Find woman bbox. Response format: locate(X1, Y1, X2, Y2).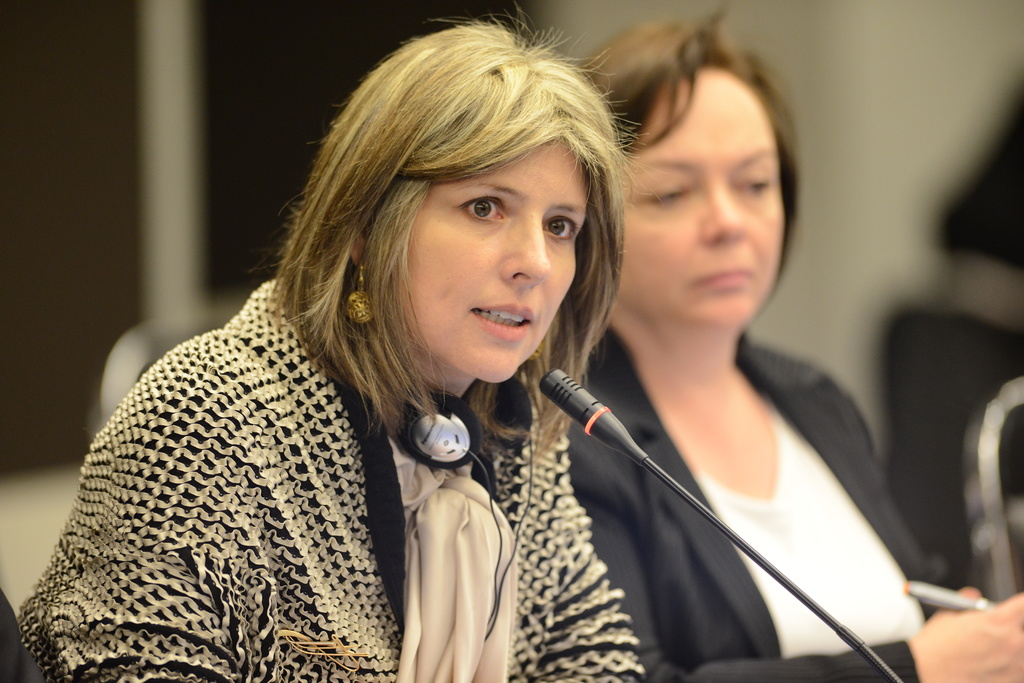
locate(45, 40, 771, 658).
